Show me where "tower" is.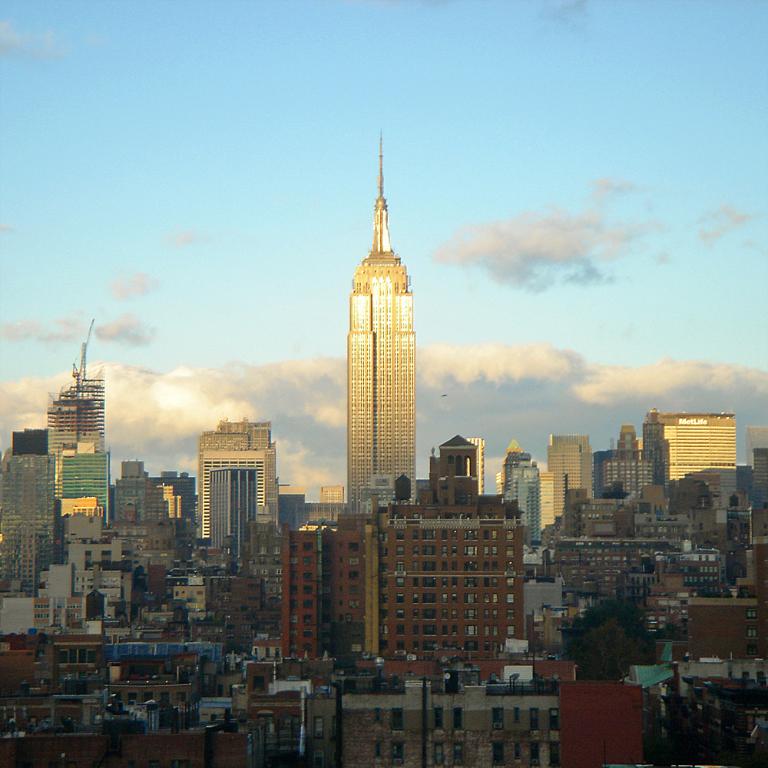
"tower" is at <box>12,433,50,455</box>.
